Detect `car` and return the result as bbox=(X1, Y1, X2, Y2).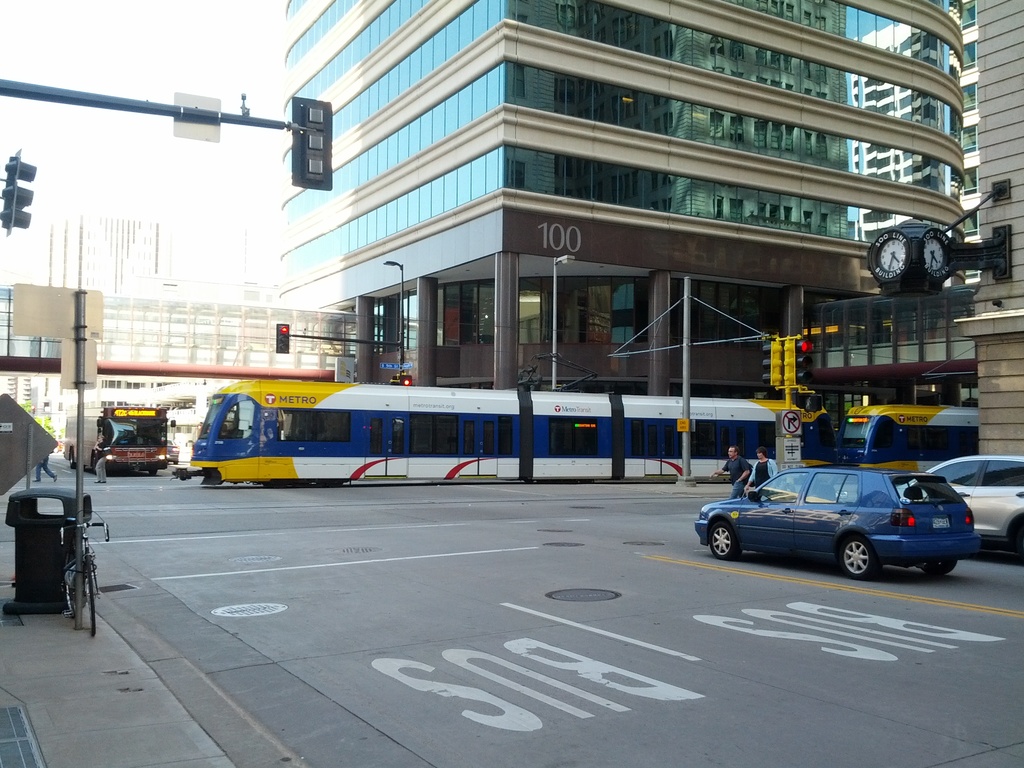
bbox=(166, 438, 180, 464).
